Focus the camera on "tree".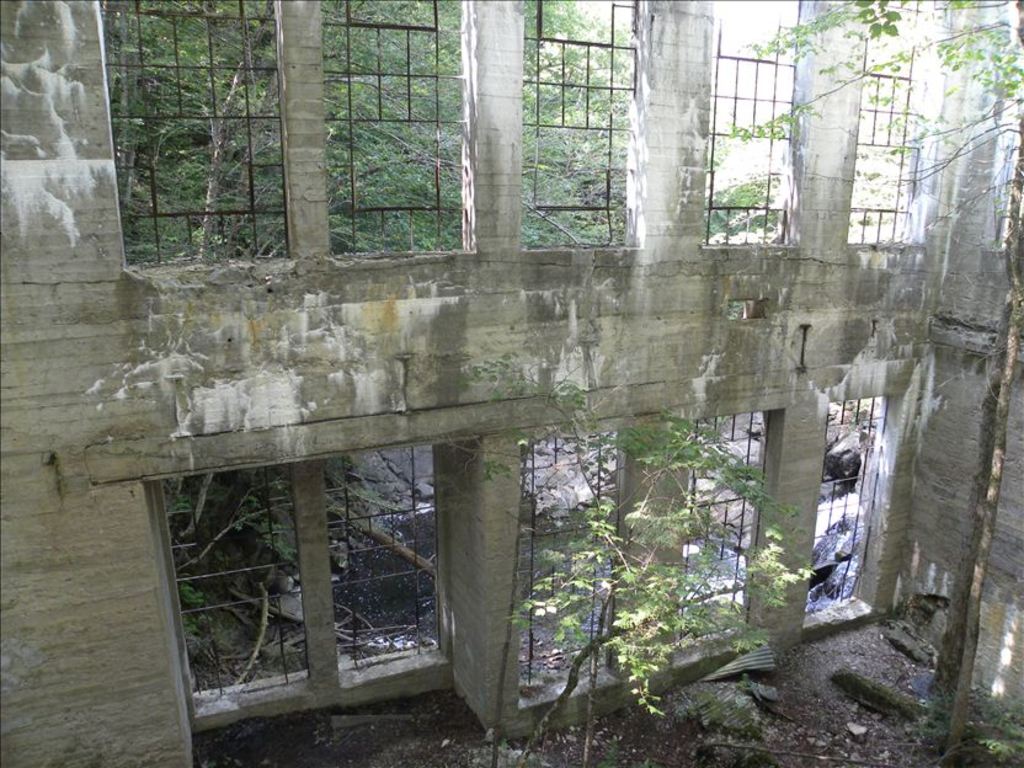
Focus region: (left=444, top=353, right=809, bottom=767).
